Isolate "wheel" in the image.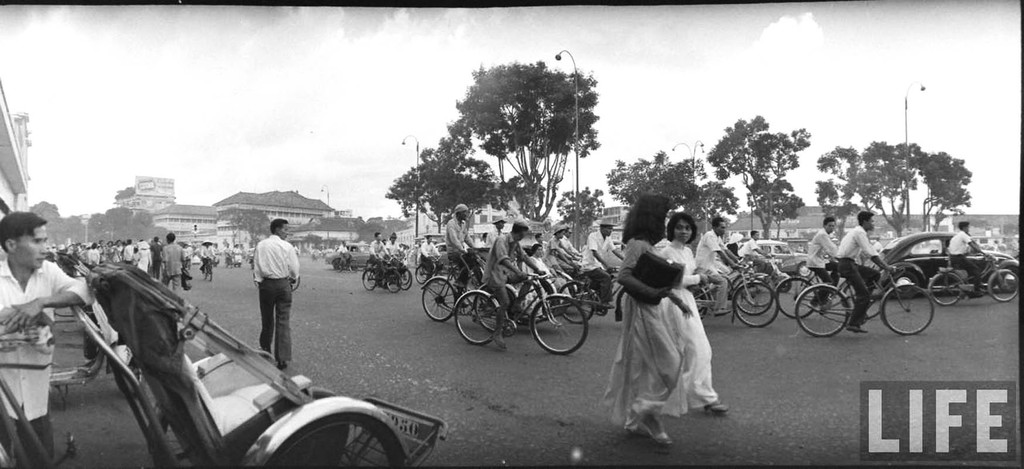
Isolated region: [left=988, top=269, right=1021, bottom=302].
